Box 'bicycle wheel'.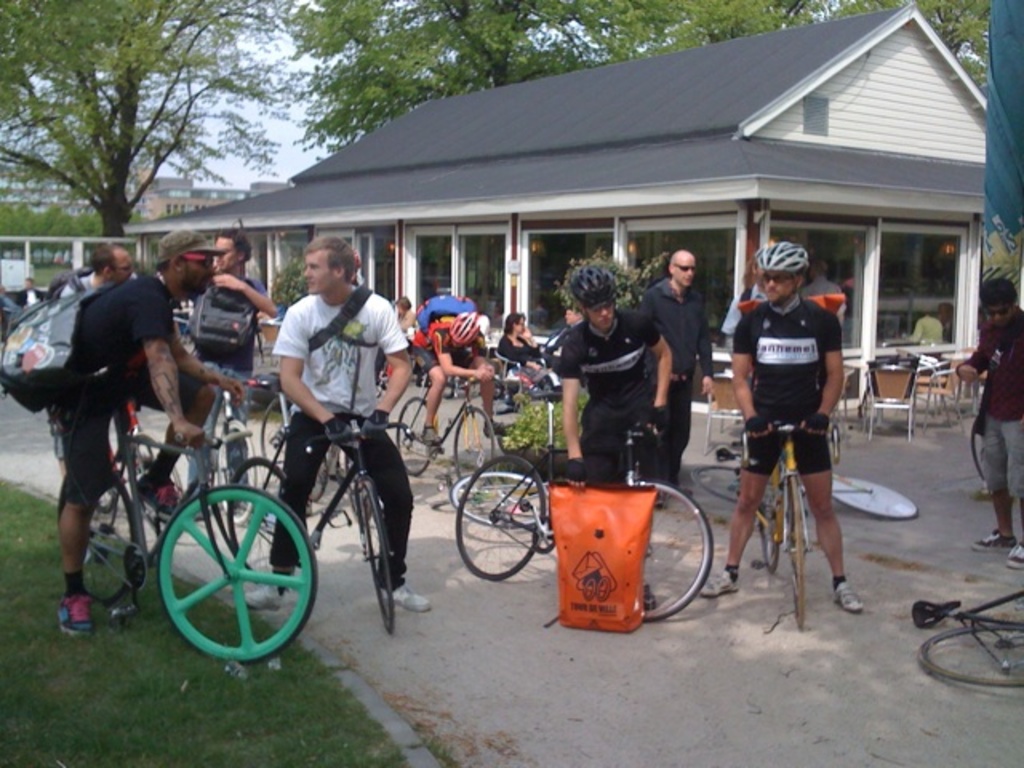
x1=456, y1=403, x2=498, y2=478.
